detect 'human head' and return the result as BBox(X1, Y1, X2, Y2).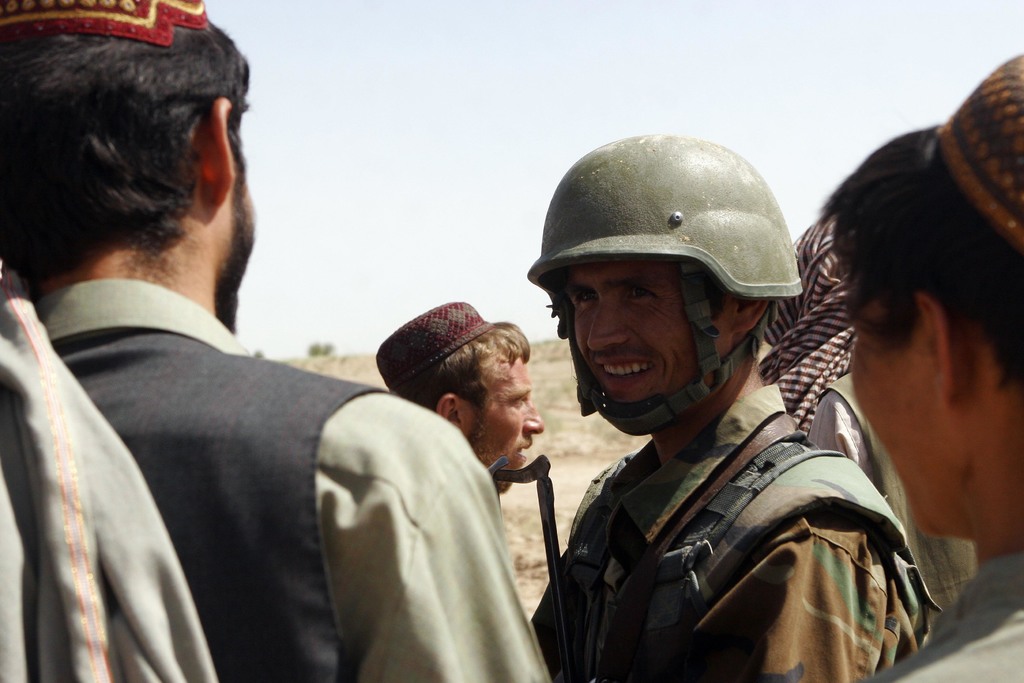
BBox(548, 131, 780, 433).
